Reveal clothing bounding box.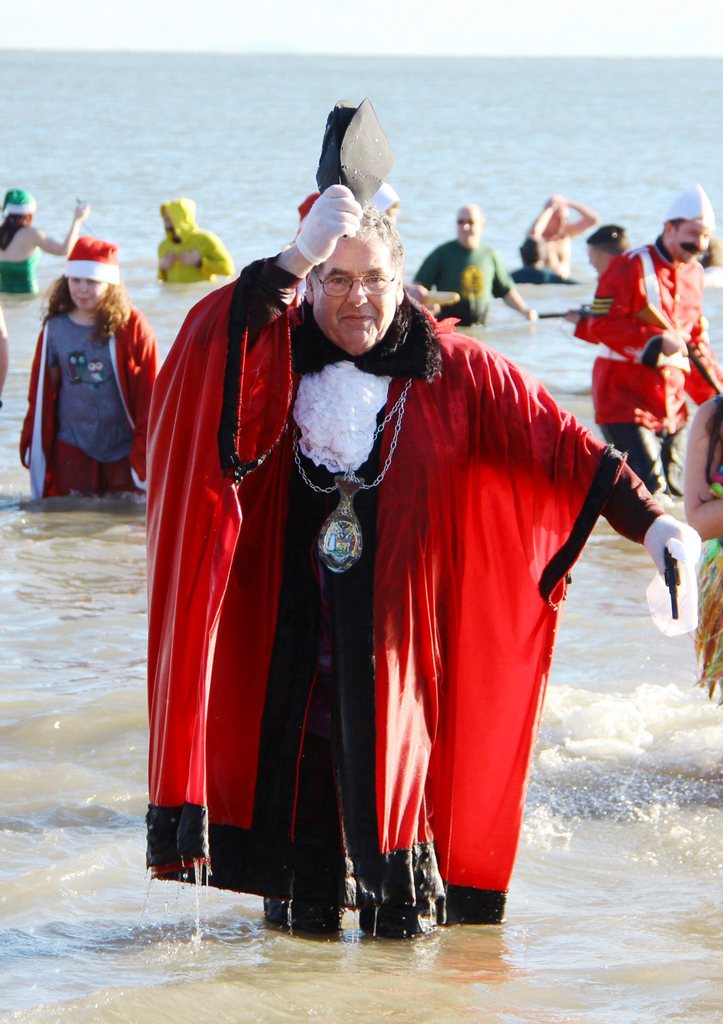
Revealed: {"x1": 513, "y1": 265, "x2": 578, "y2": 282}.
